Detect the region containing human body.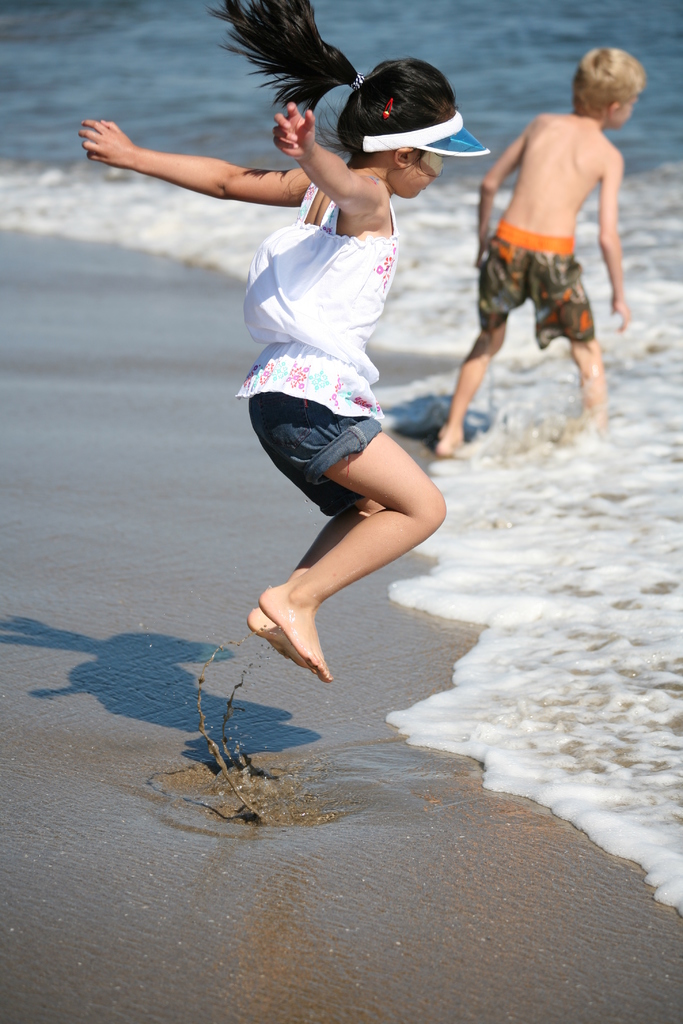
box(74, 99, 448, 686).
